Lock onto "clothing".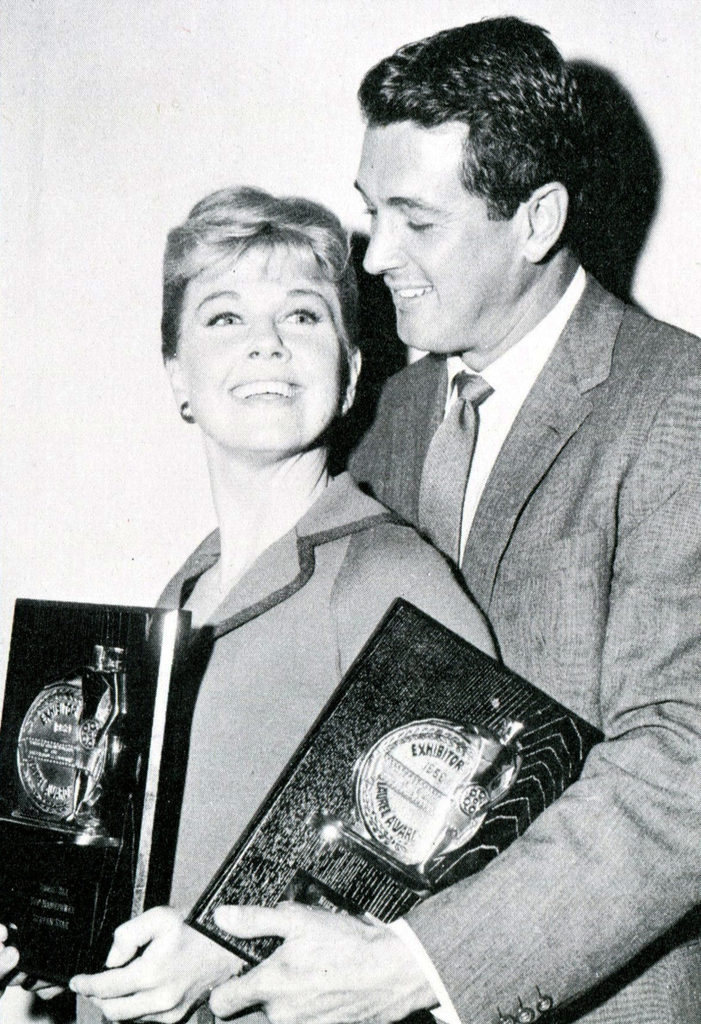
Locked: [61,465,510,1023].
